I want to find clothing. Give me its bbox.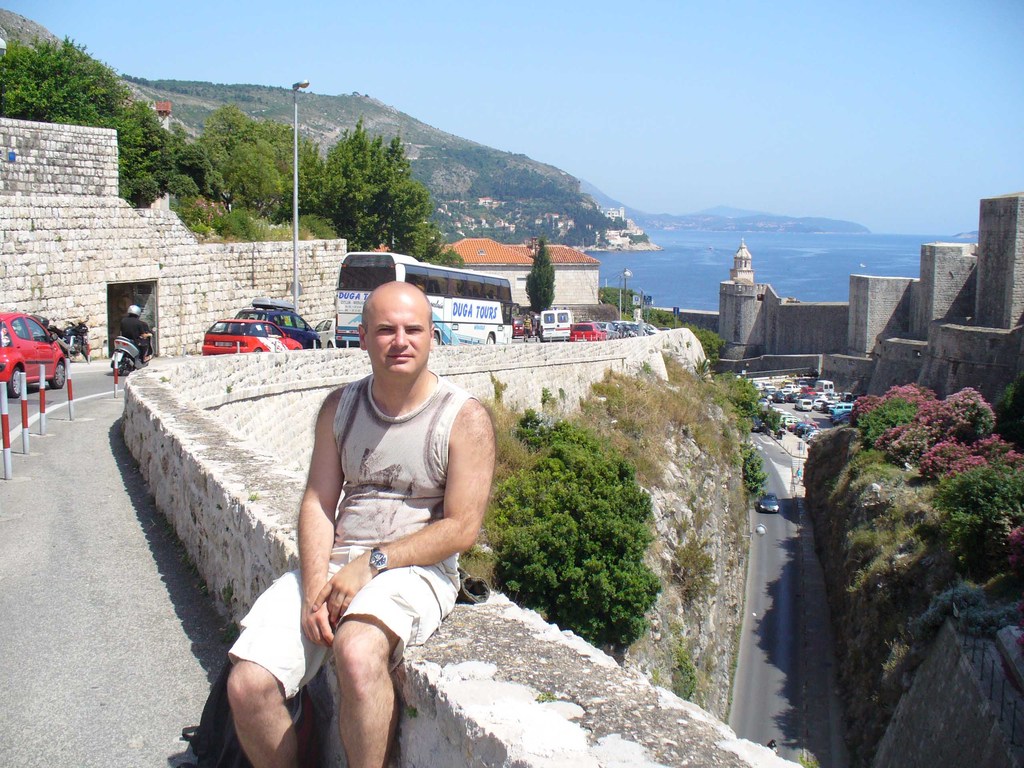
BBox(141, 319, 154, 352).
